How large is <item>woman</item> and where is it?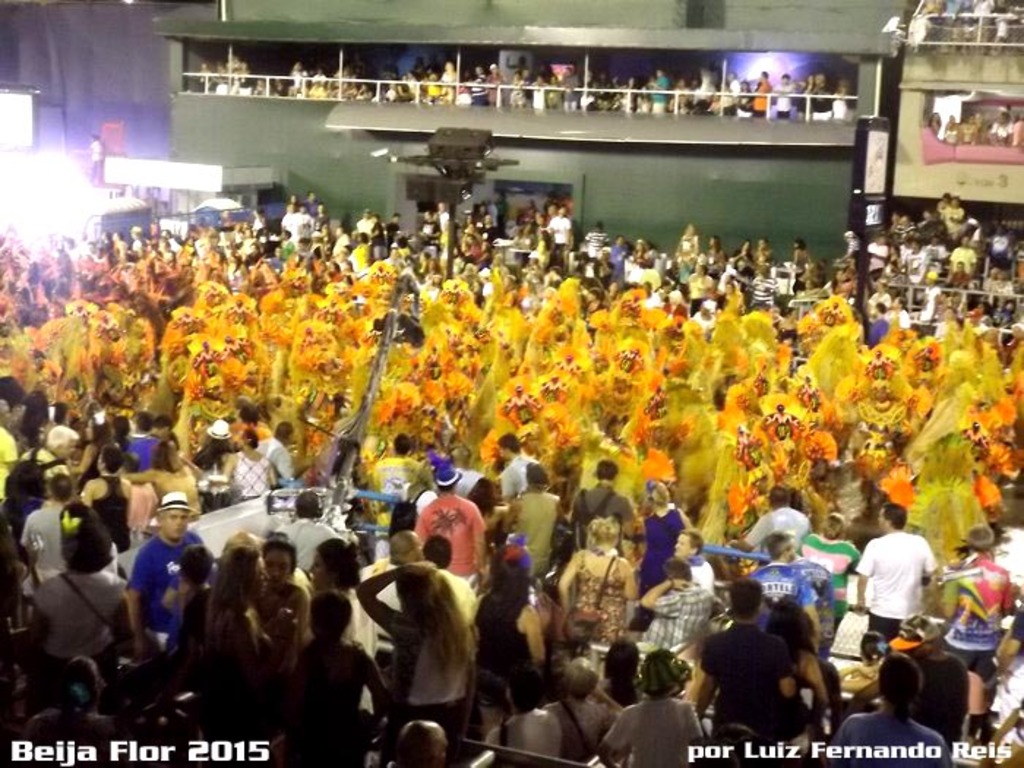
Bounding box: pyautogui.locateOnScreen(625, 470, 692, 630).
